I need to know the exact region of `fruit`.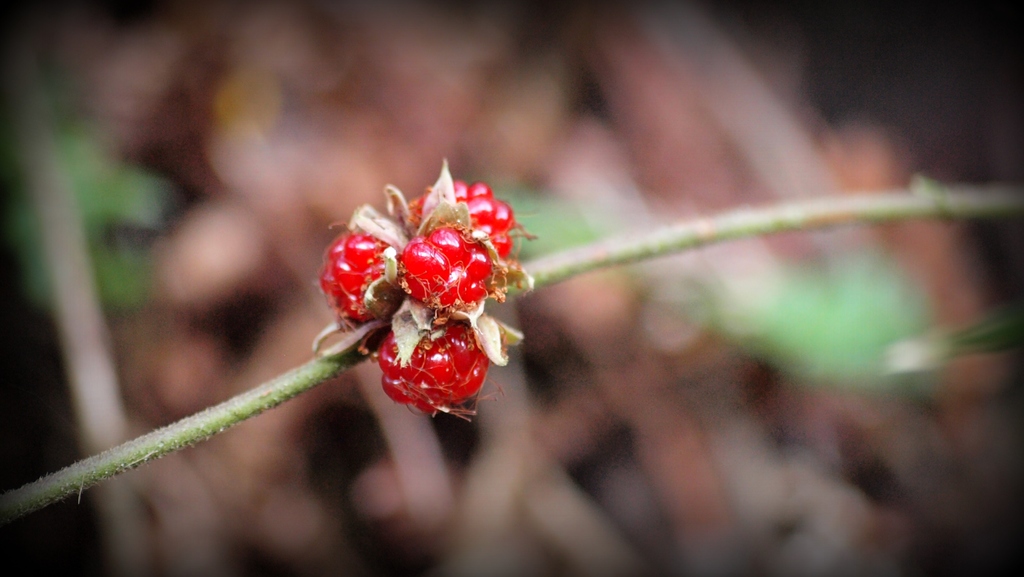
Region: <bbox>398, 225, 490, 309</bbox>.
